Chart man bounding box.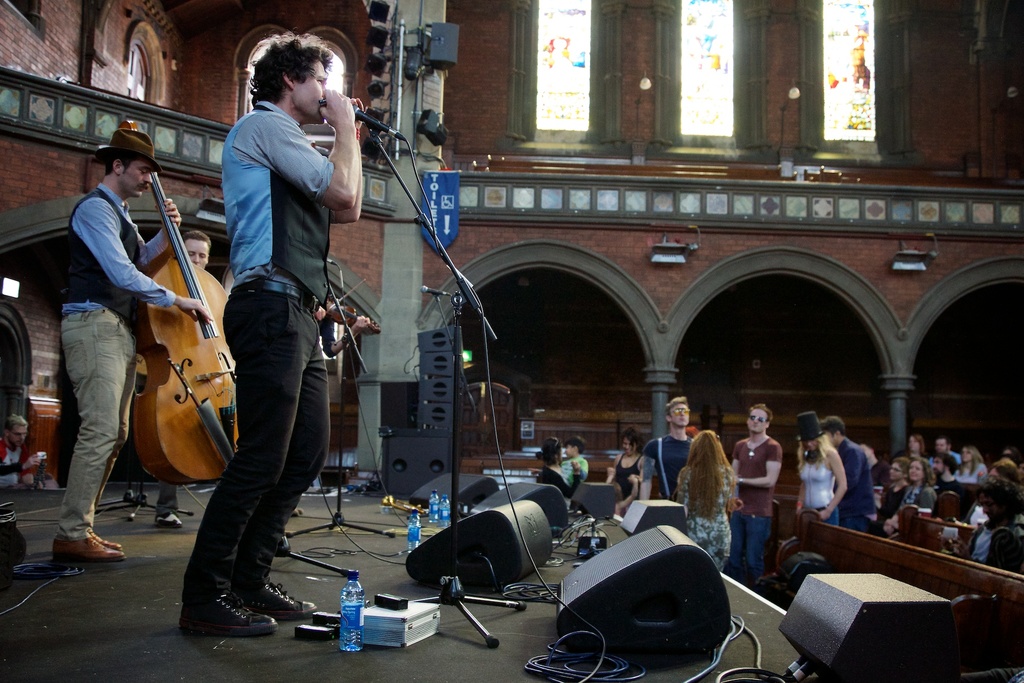
Charted: (719,404,785,593).
